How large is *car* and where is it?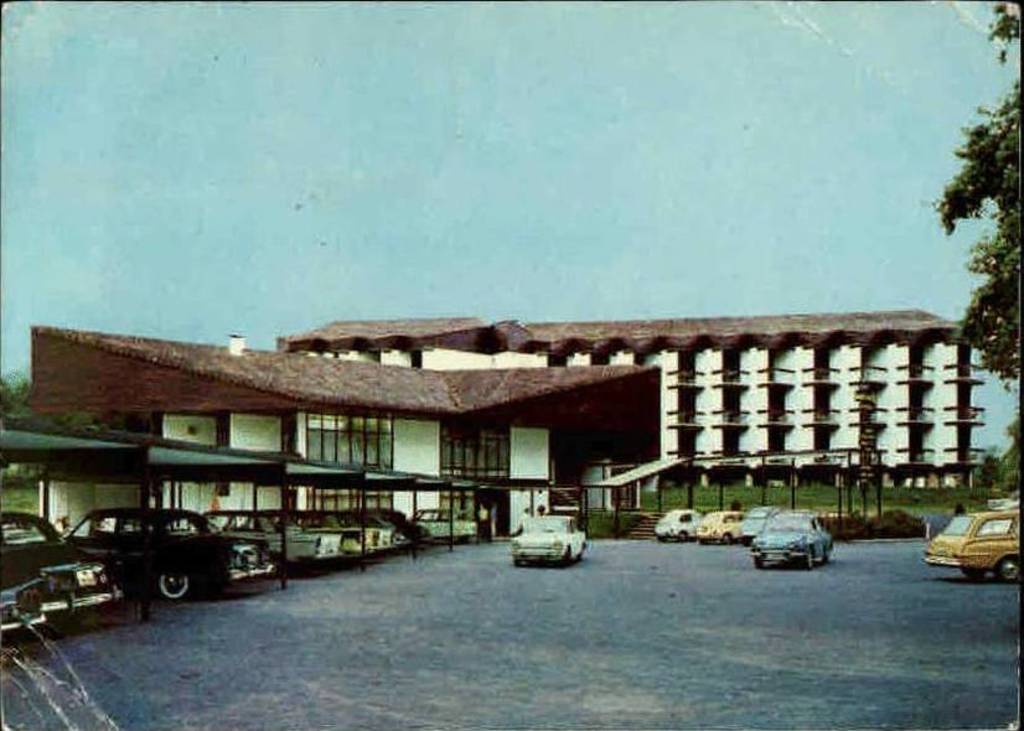
Bounding box: <box>697,506,741,546</box>.
